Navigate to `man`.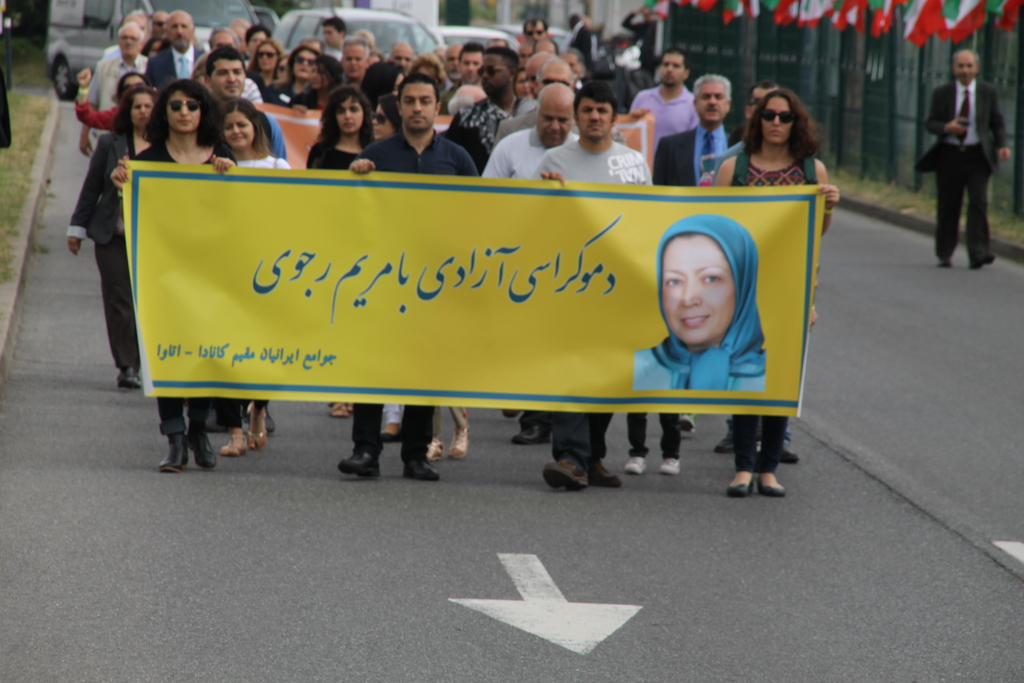
Navigation target: <box>436,42,495,120</box>.
